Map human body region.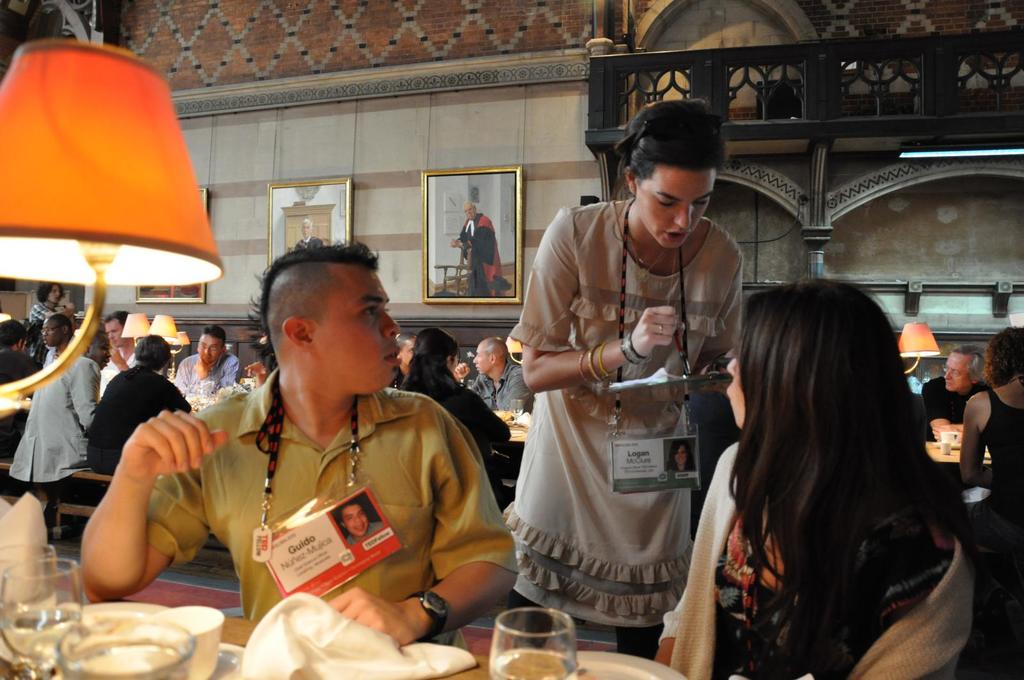
Mapped to [0, 304, 37, 450].
